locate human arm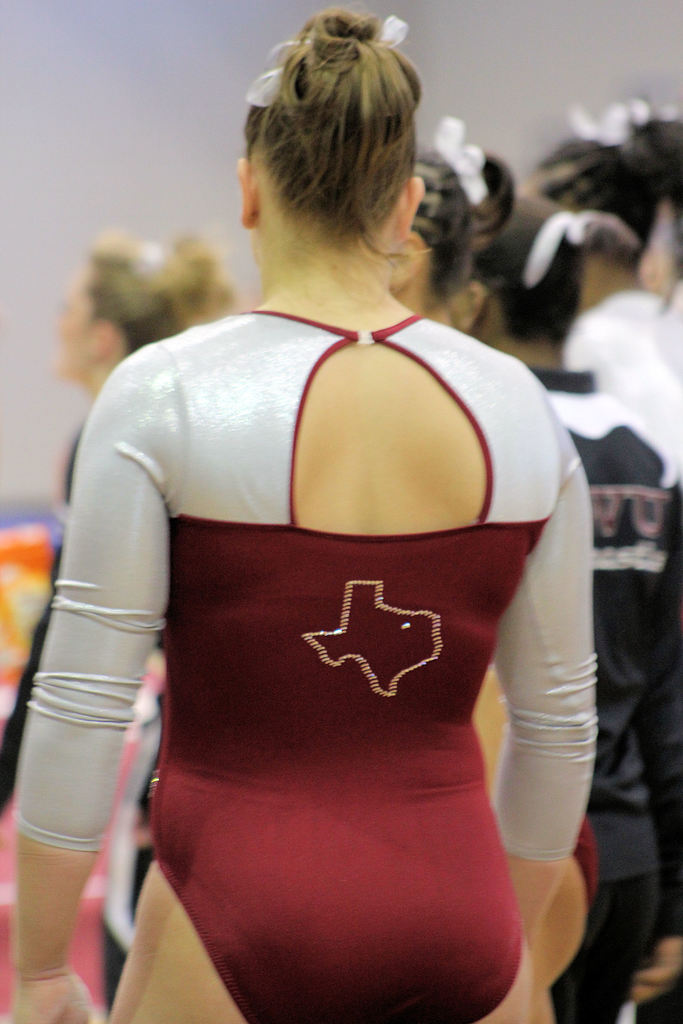
[x1=4, y1=428, x2=233, y2=1023]
